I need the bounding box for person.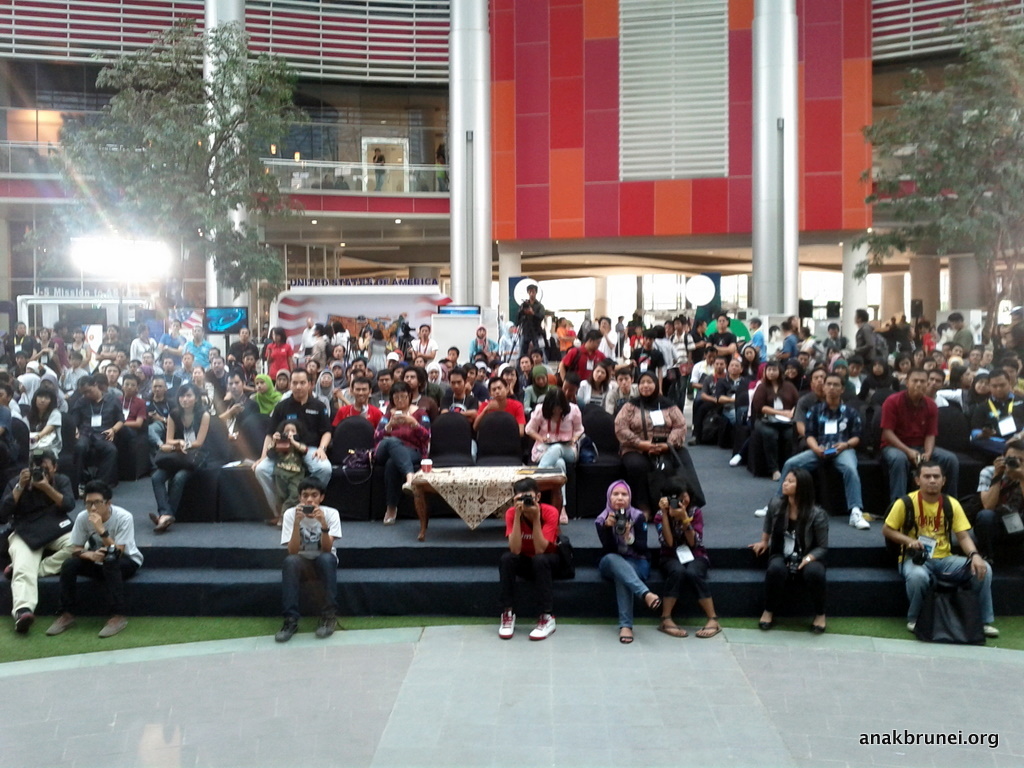
Here it is: select_region(904, 449, 995, 652).
